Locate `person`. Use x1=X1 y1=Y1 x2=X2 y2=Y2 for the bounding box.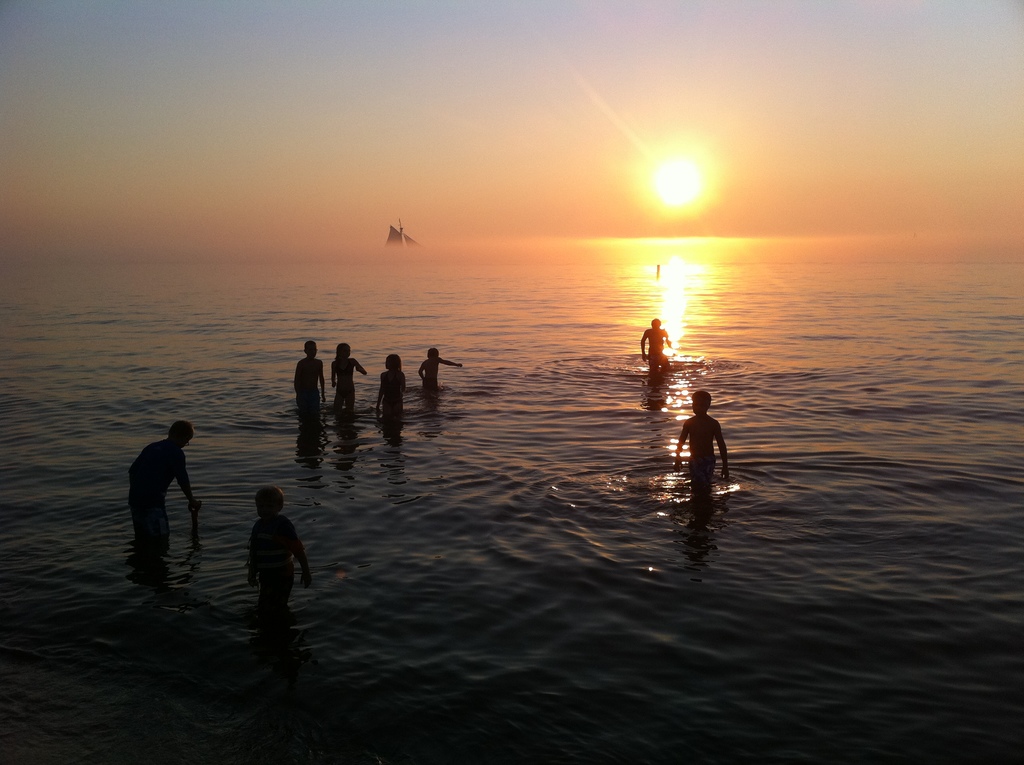
x1=129 y1=421 x2=206 y2=554.
